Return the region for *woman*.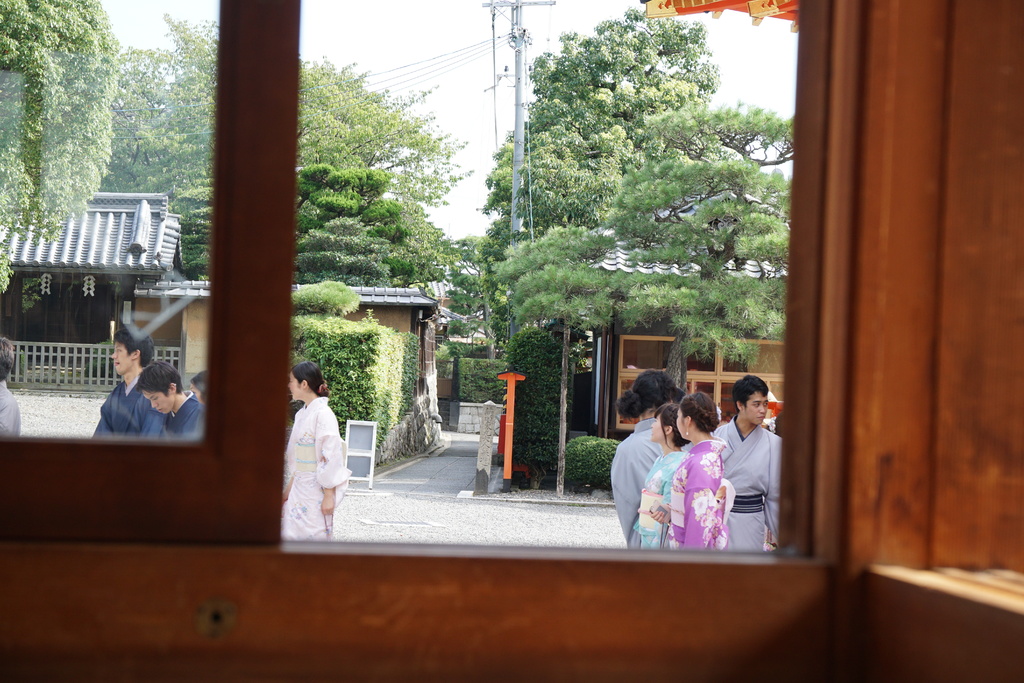
{"x1": 609, "y1": 370, "x2": 686, "y2": 542}.
